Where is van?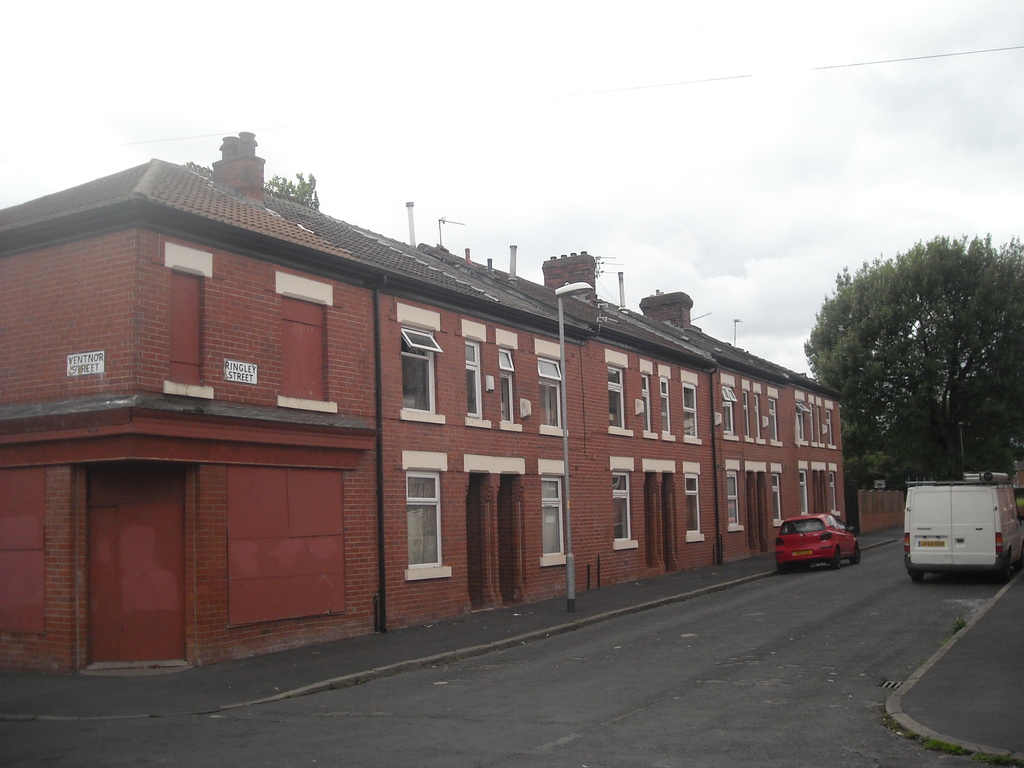
rect(902, 468, 1023, 589).
